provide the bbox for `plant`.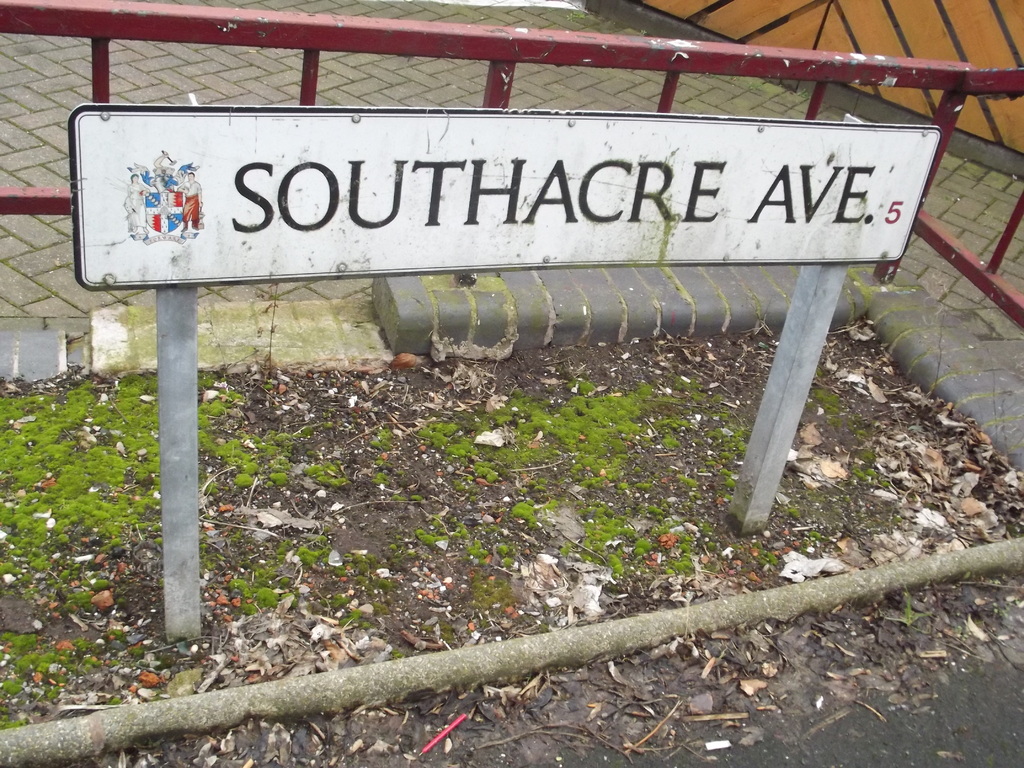
box=[420, 620, 454, 645].
